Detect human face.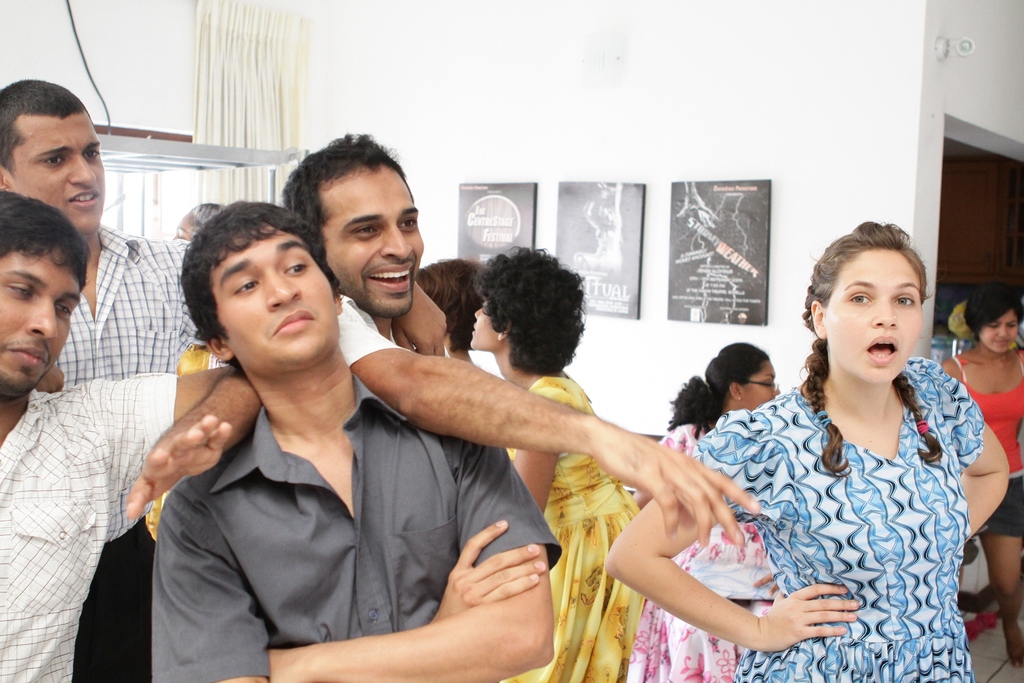
Detected at 744/361/782/409.
